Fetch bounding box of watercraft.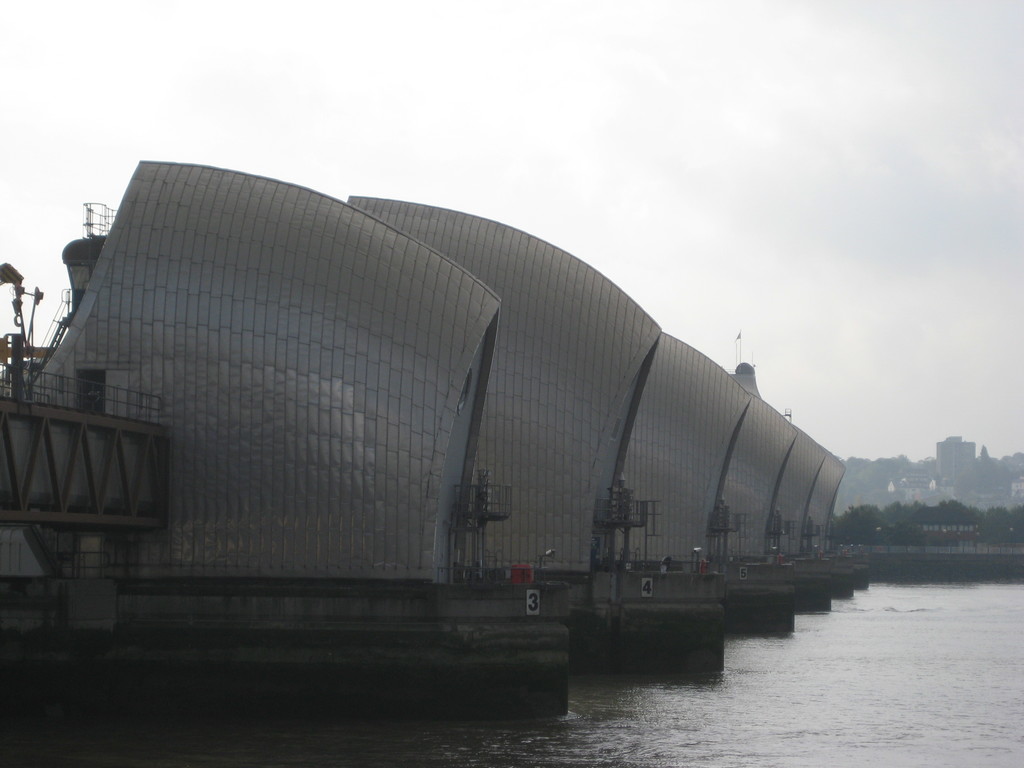
Bbox: [795, 431, 827, 614].
